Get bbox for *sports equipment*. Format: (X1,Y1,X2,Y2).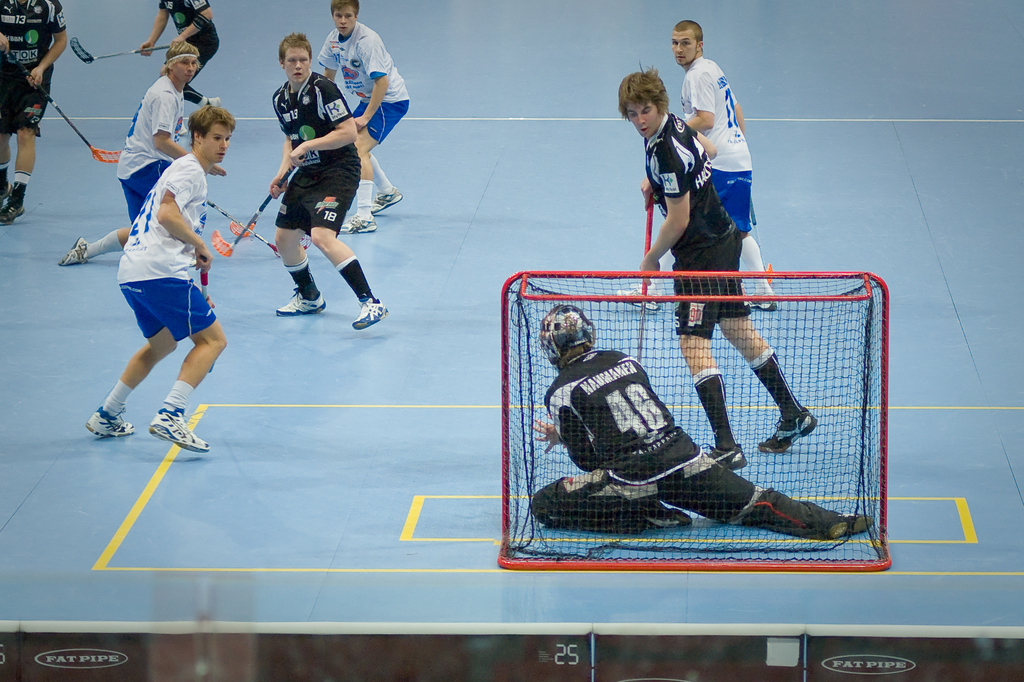
(0,184,27,225).
